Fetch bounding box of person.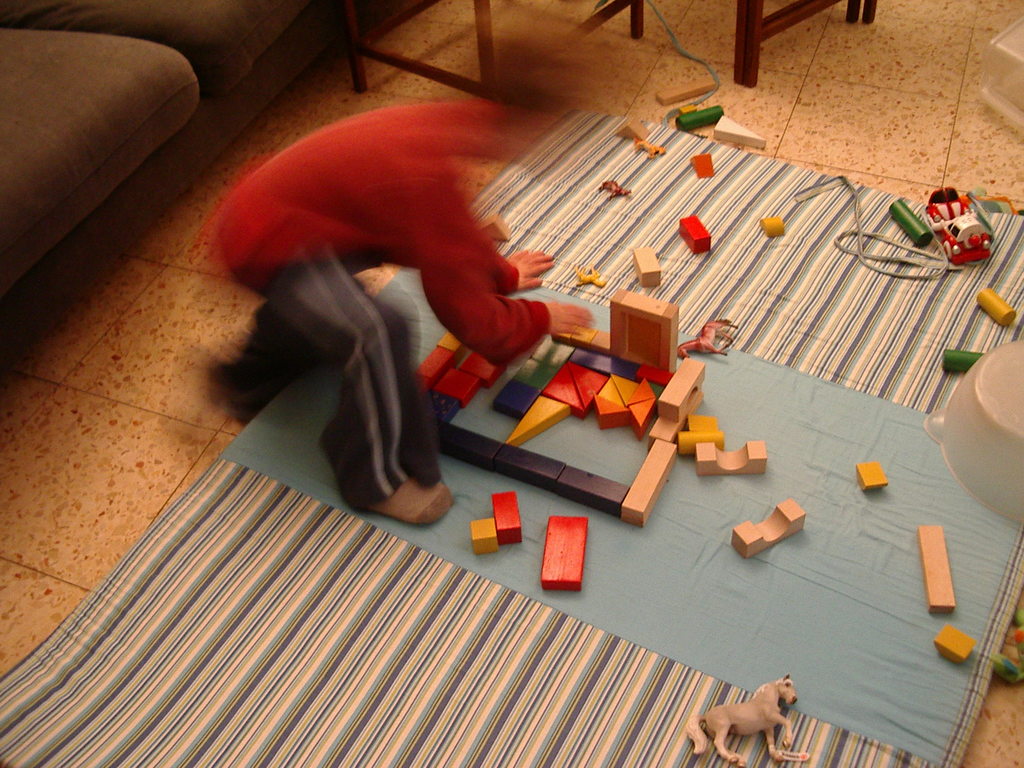
Bbox: [x1=194, y1=36, x2=591, y2=540].
